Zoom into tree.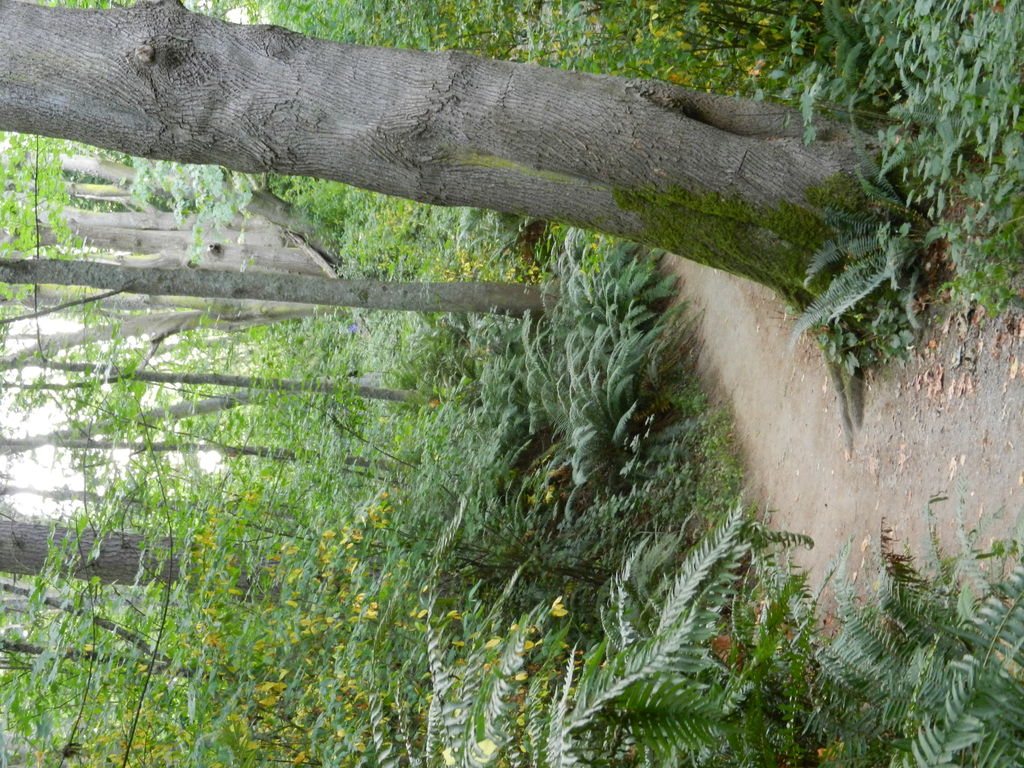
Zoom target: (37, 6, 936, 358).
